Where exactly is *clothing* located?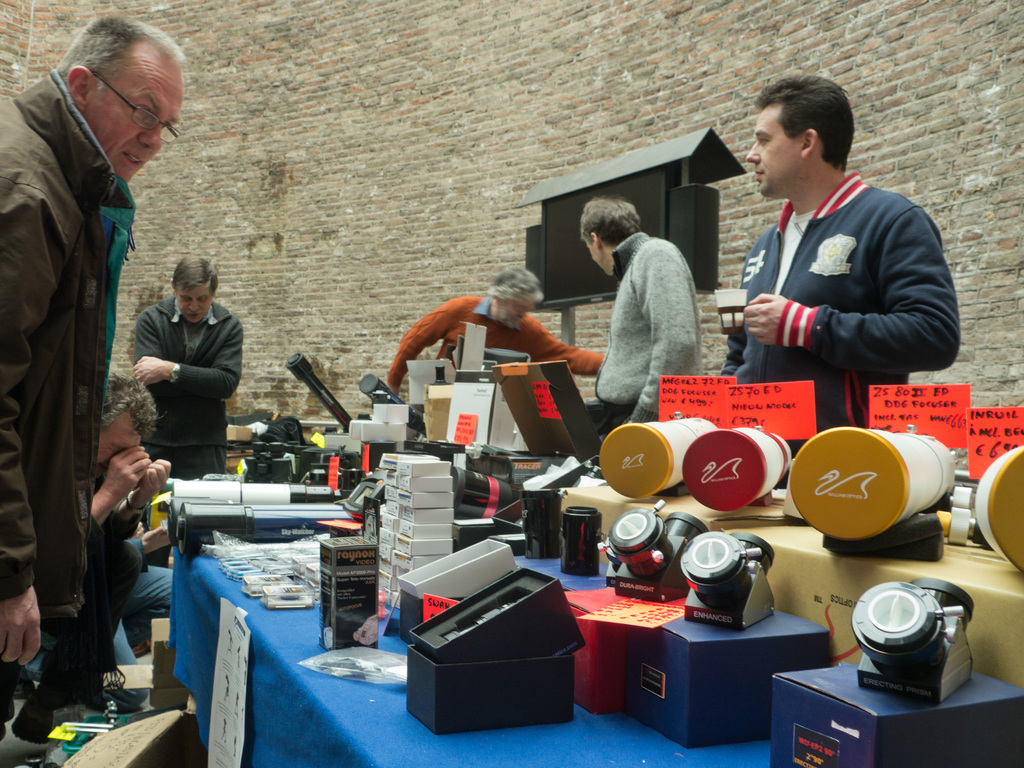
Its bounding box is 596/233/696/424.
